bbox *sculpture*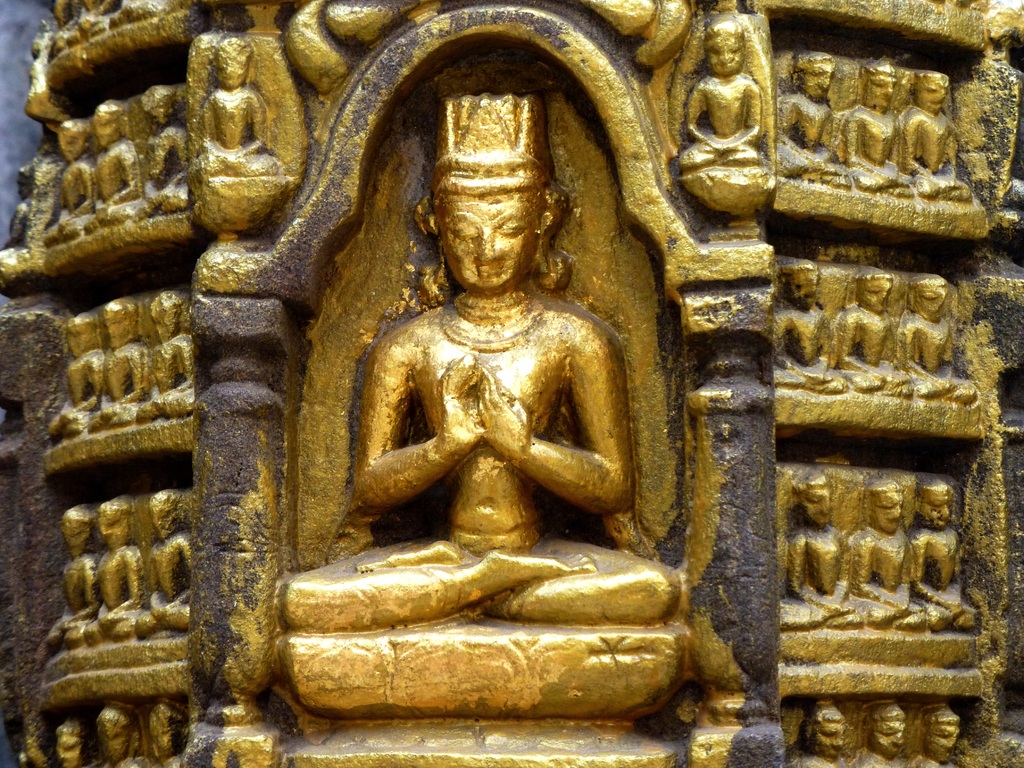
(x1=58, y1=724, x2=86, y2=767)
